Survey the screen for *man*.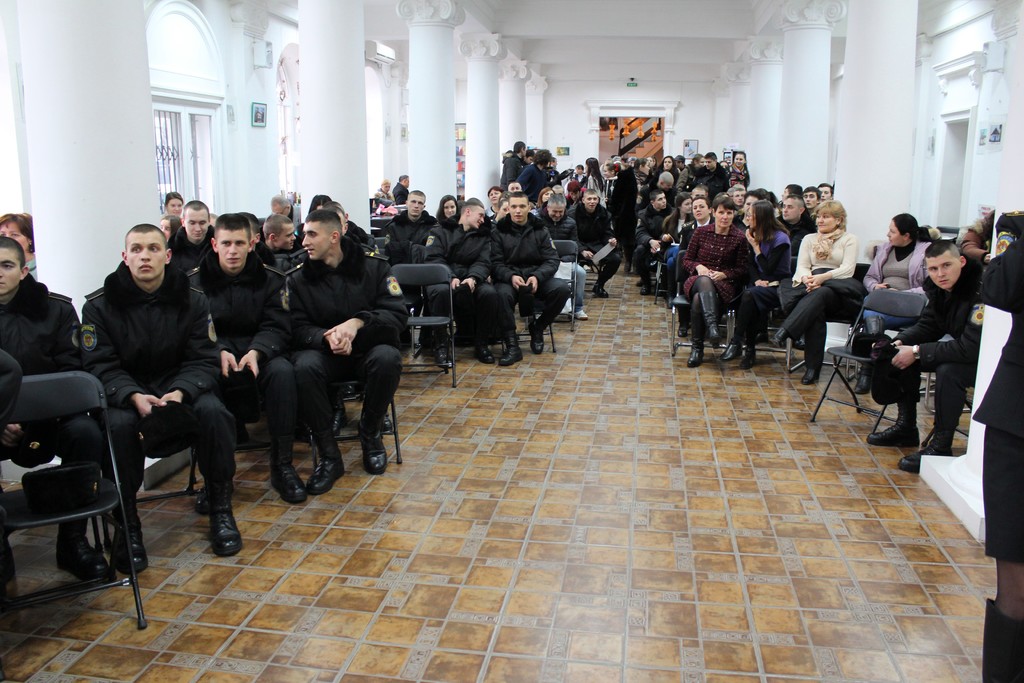
Survey found: pyautogui.locateOnScreen(266, 193, 302, 233).
